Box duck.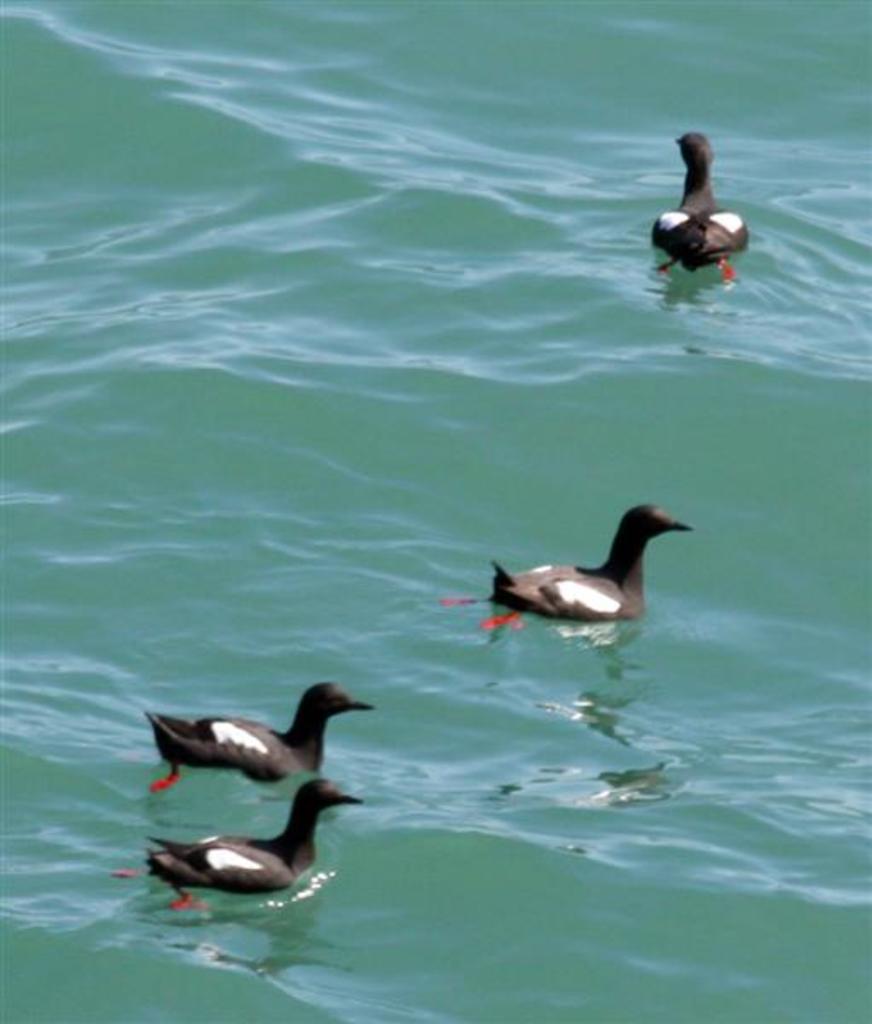
region(140, 676, 392, 792).
